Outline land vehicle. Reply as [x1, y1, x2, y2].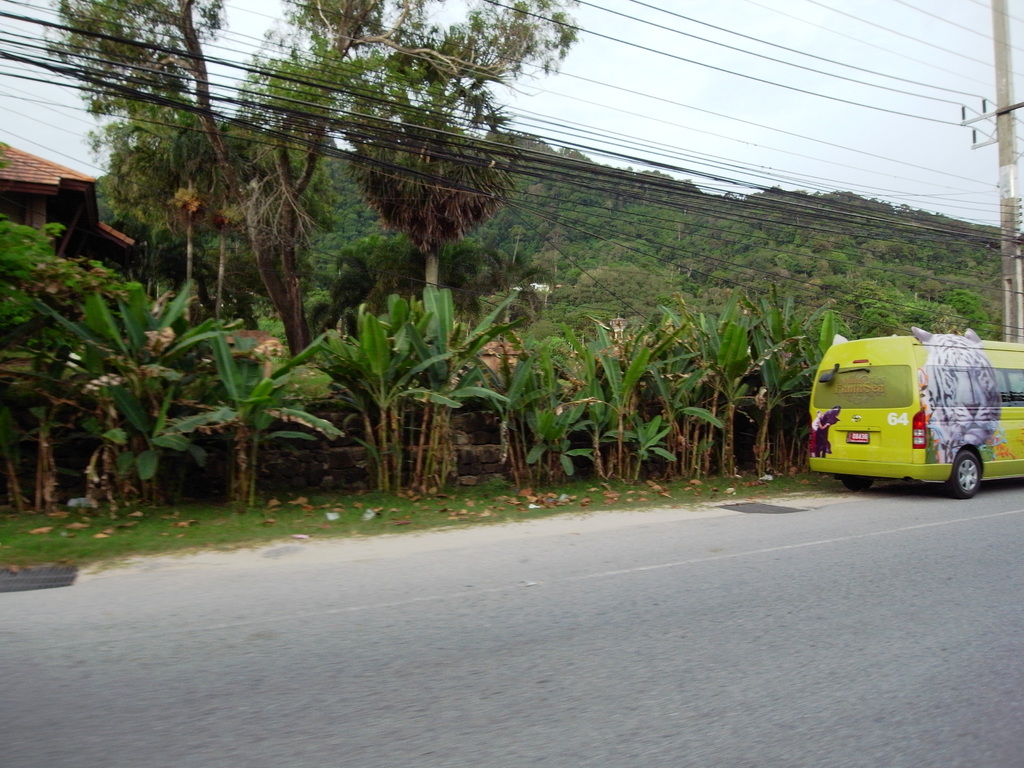
[816, 335, 1006, 495].
